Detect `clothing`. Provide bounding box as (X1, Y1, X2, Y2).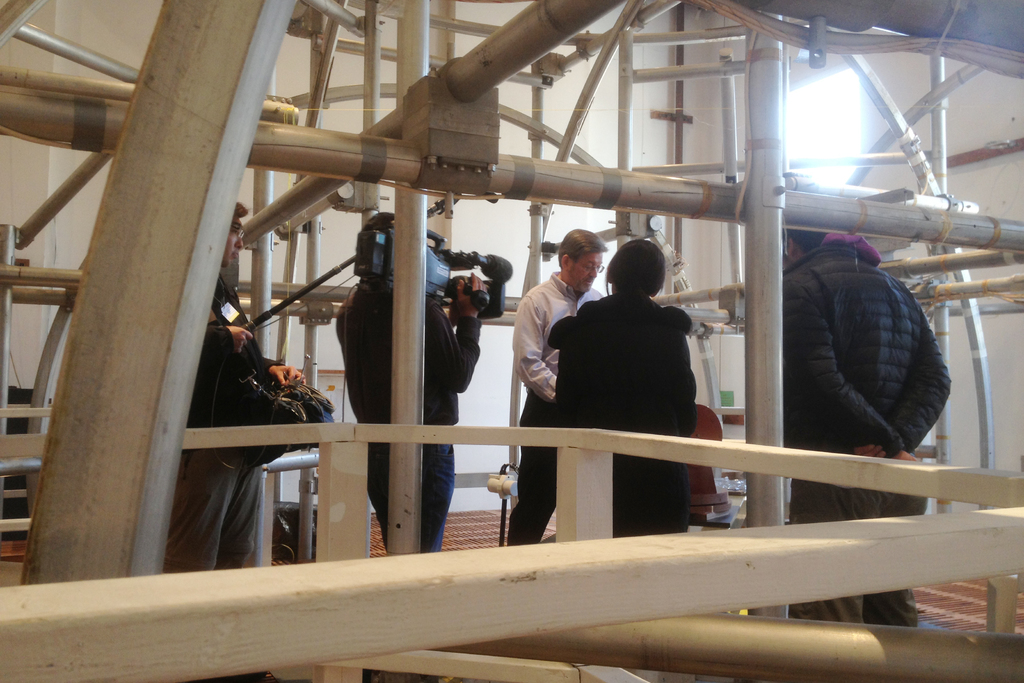
(512, 273, 602, 546).
